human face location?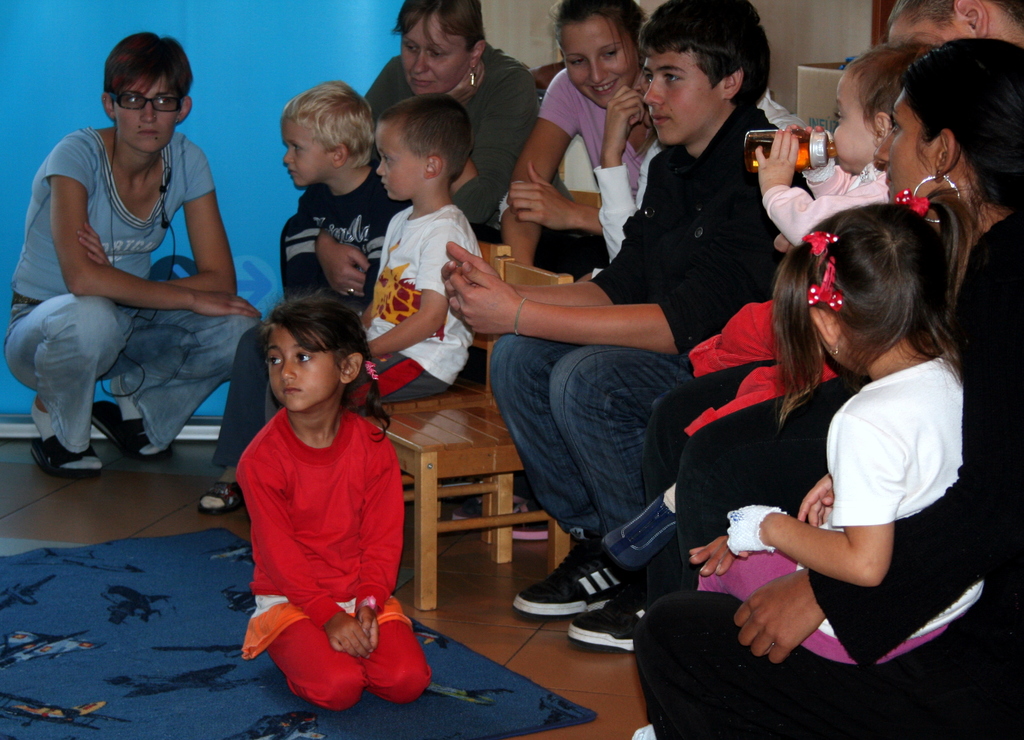
<region>113, 76, 179, 150</region>
